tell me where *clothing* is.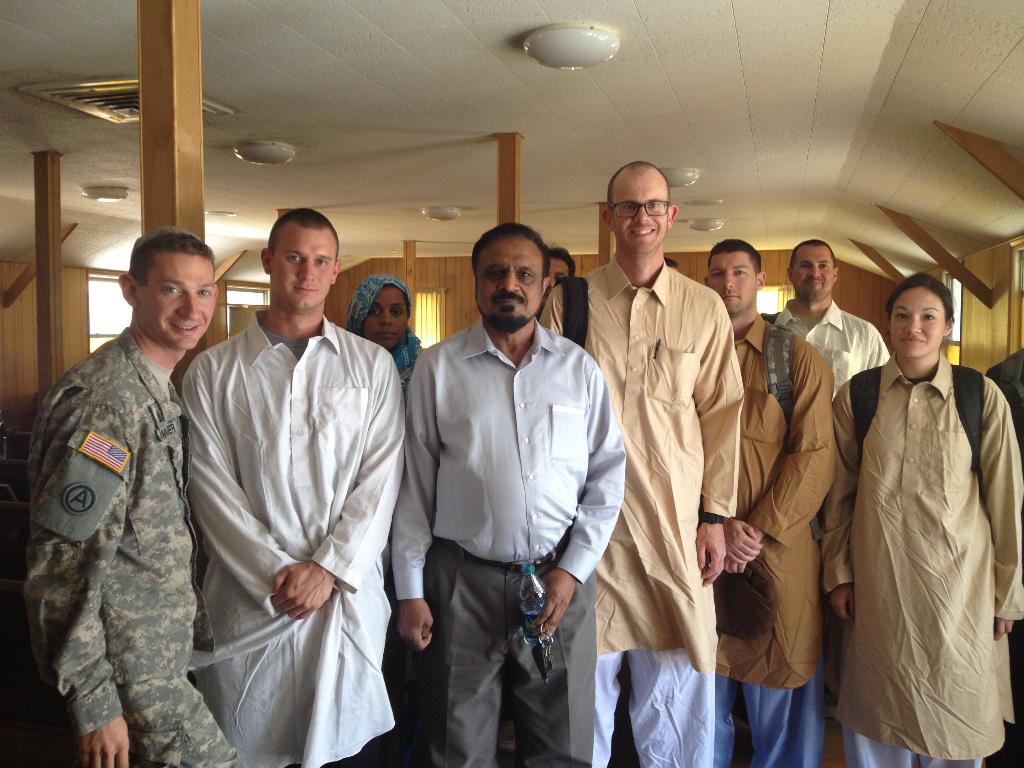
*clothing* is at pyautogui.locateOnScreen(173, 316, 415, 767).
